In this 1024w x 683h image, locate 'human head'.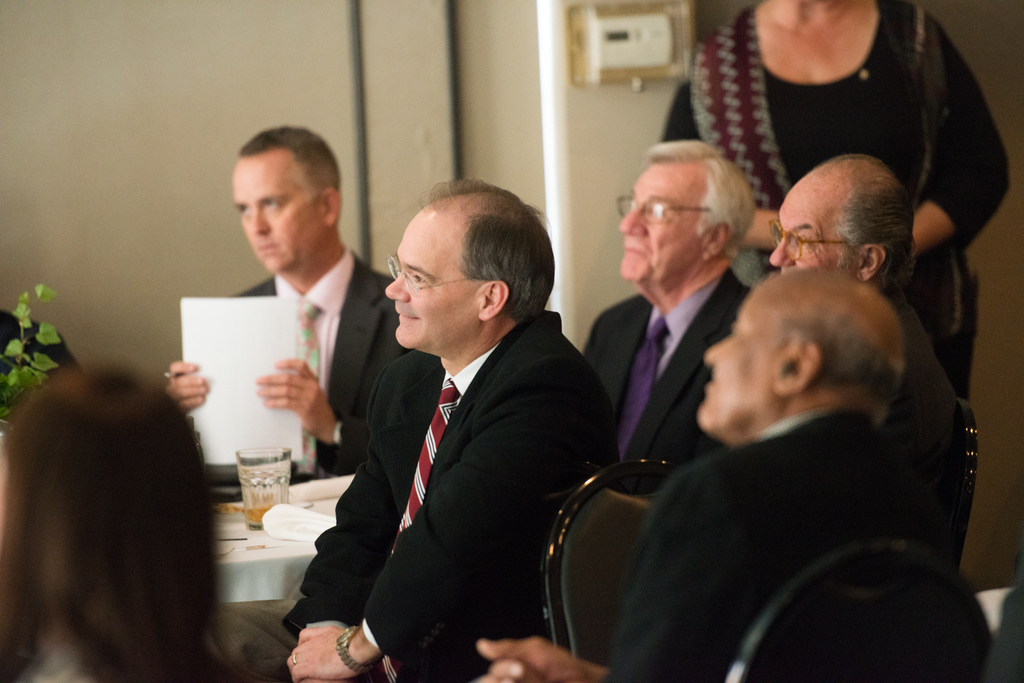
Bounding box: 0:367:223:682.
